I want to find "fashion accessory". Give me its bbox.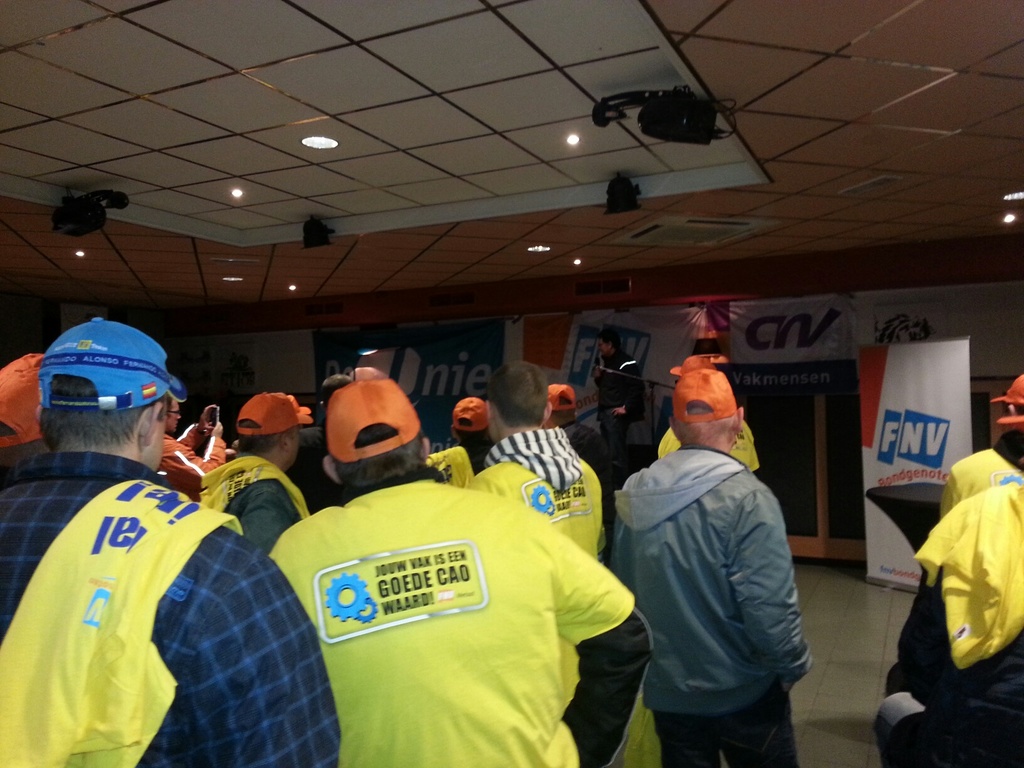
locate(234, 387, 314, 436).
